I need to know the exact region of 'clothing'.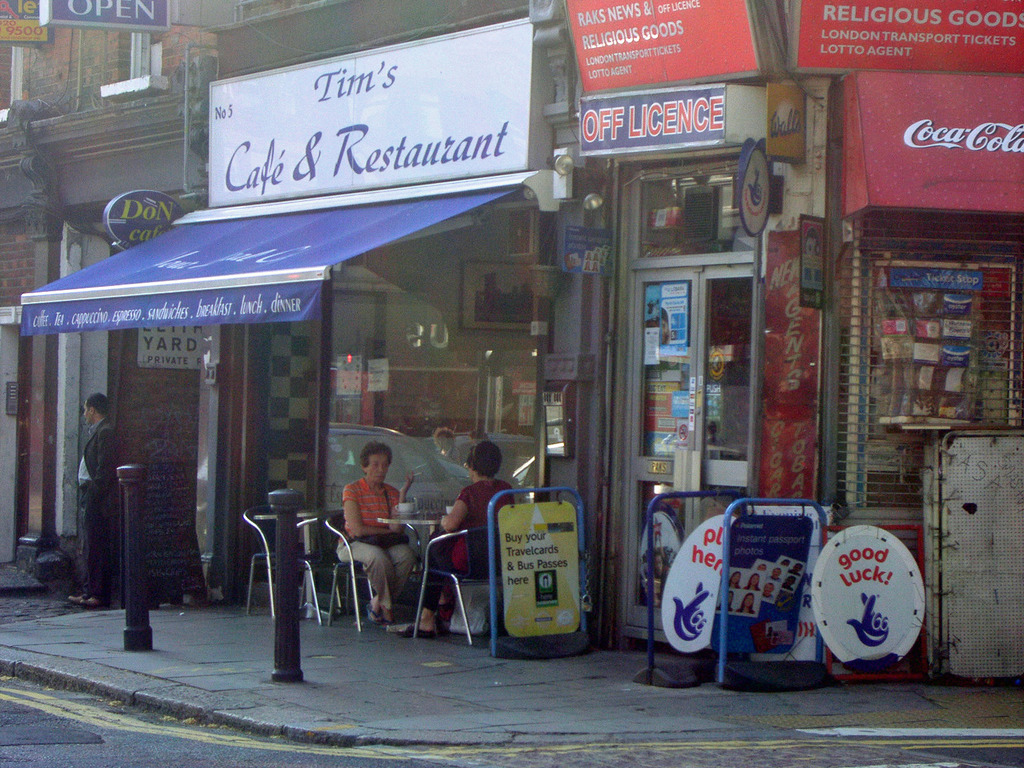
Region: bbox(71, 410, 125, 601).
